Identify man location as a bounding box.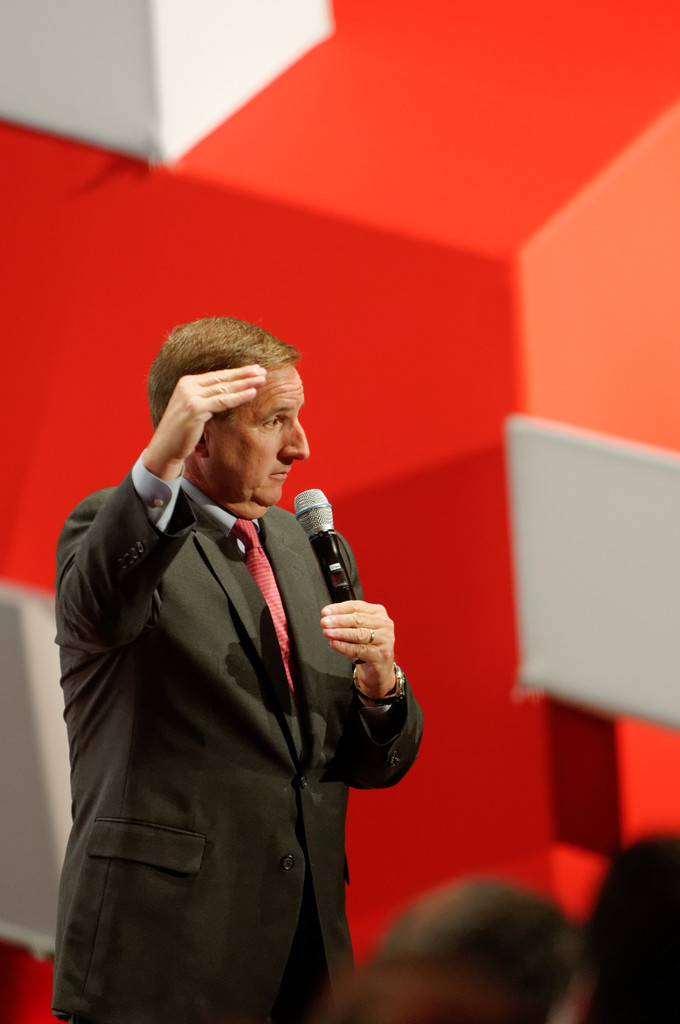
l=44, t=303, r=428, b=1002.
